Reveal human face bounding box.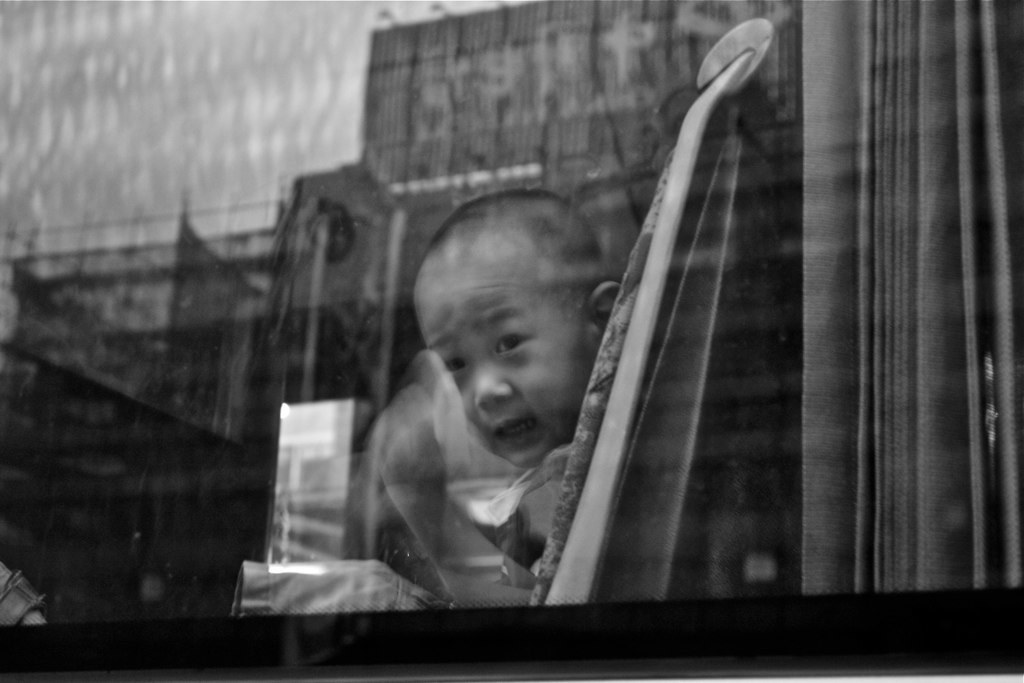
Revealed: 416 260 602 469.
